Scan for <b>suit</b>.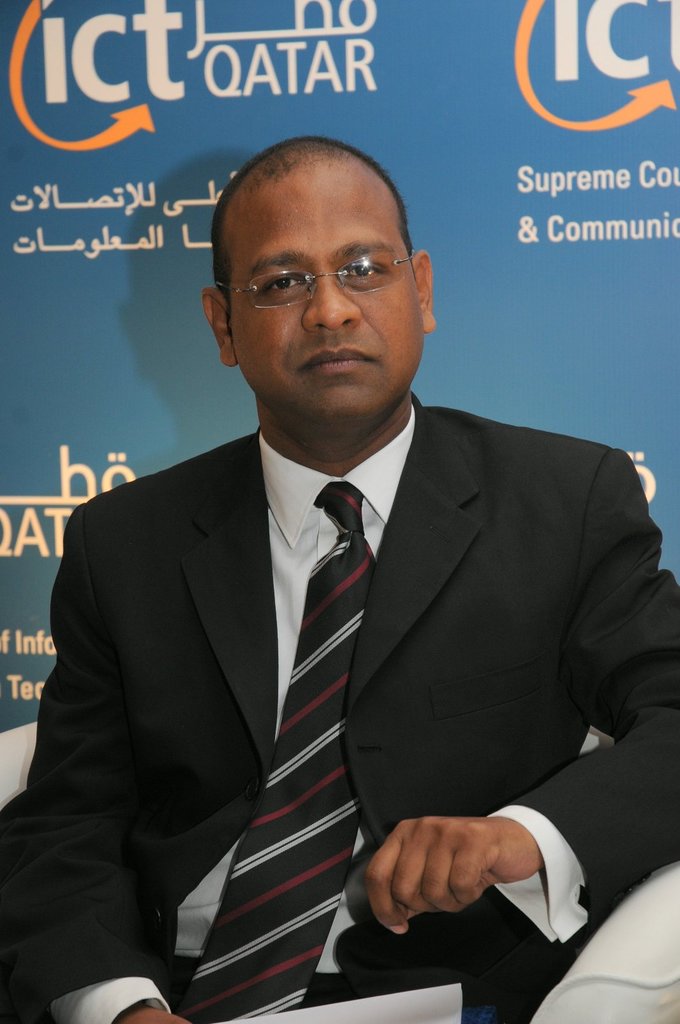
Scan result: x1=47, y1=216, x2=644, y2=1023.
